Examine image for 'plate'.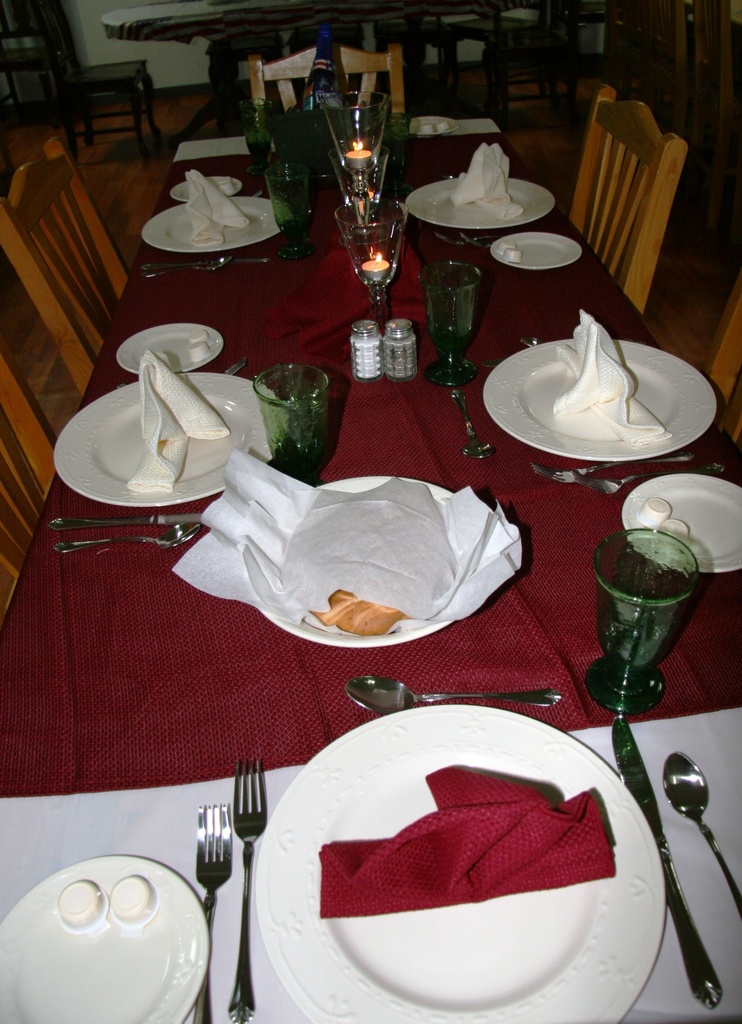
Examination result: box=[0, 853, 221, 1023].
